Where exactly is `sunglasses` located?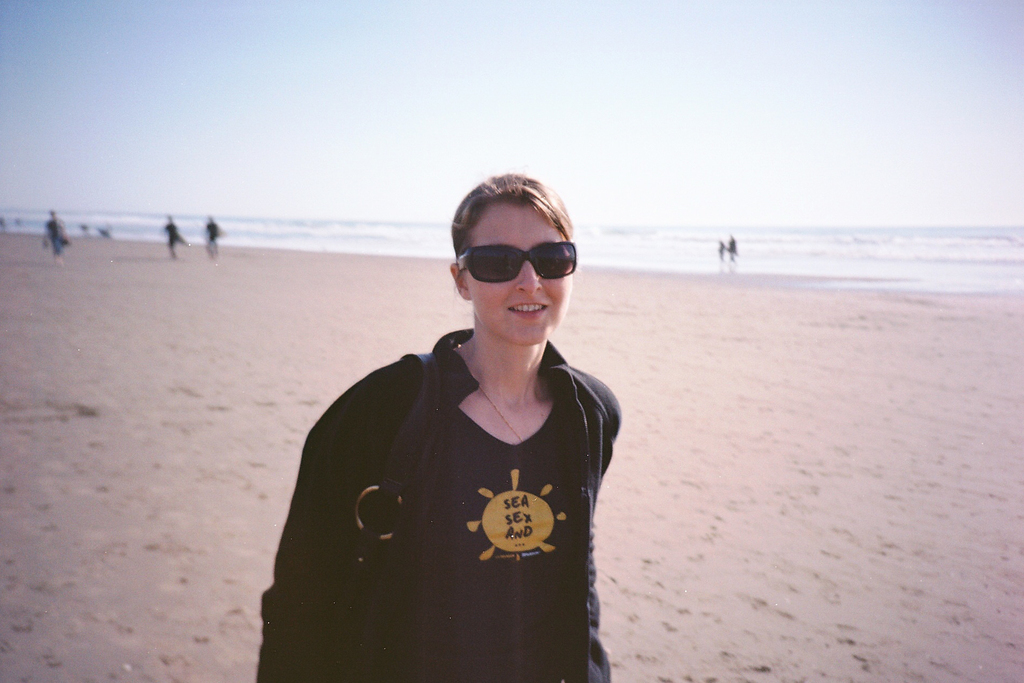
Its bounding box is x1=456, y1=242, x2=576, y2=281.
